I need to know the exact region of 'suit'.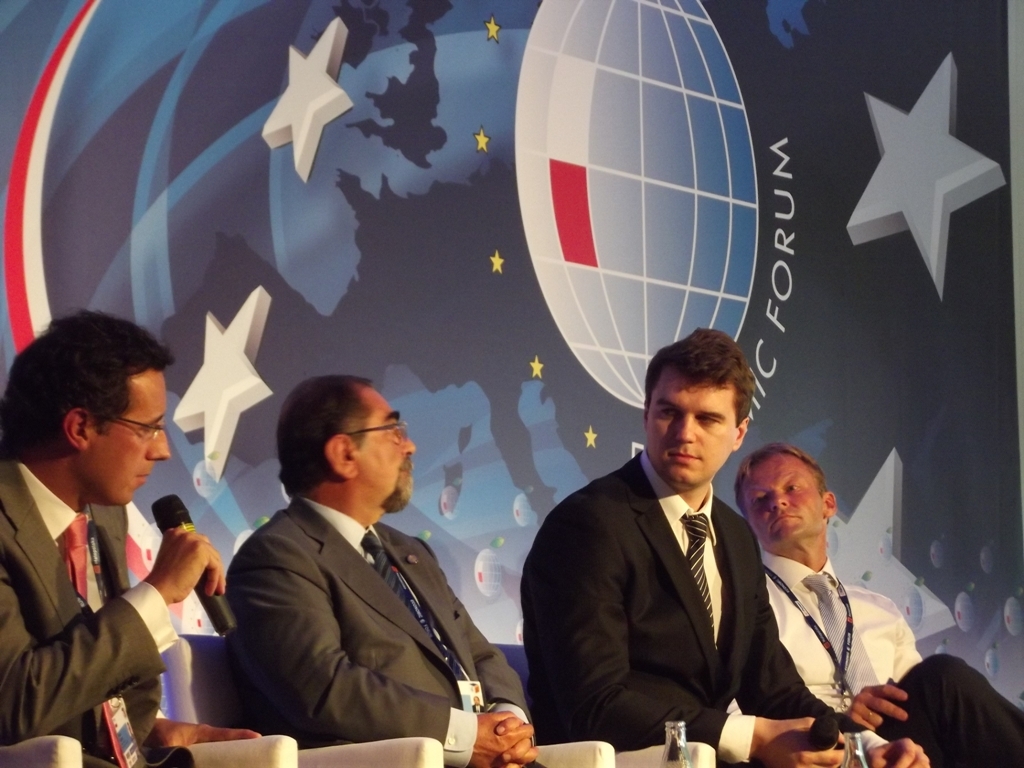
Region: bbox(0, 454, 198, 767).
